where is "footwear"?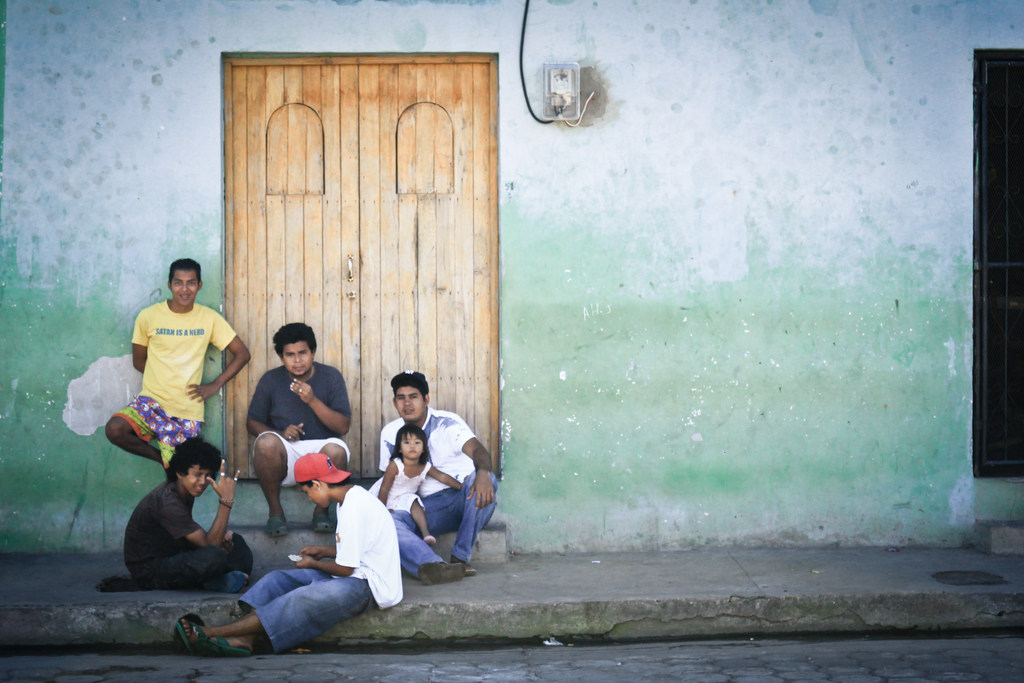
bbox=[423, 537, 437, 546].
